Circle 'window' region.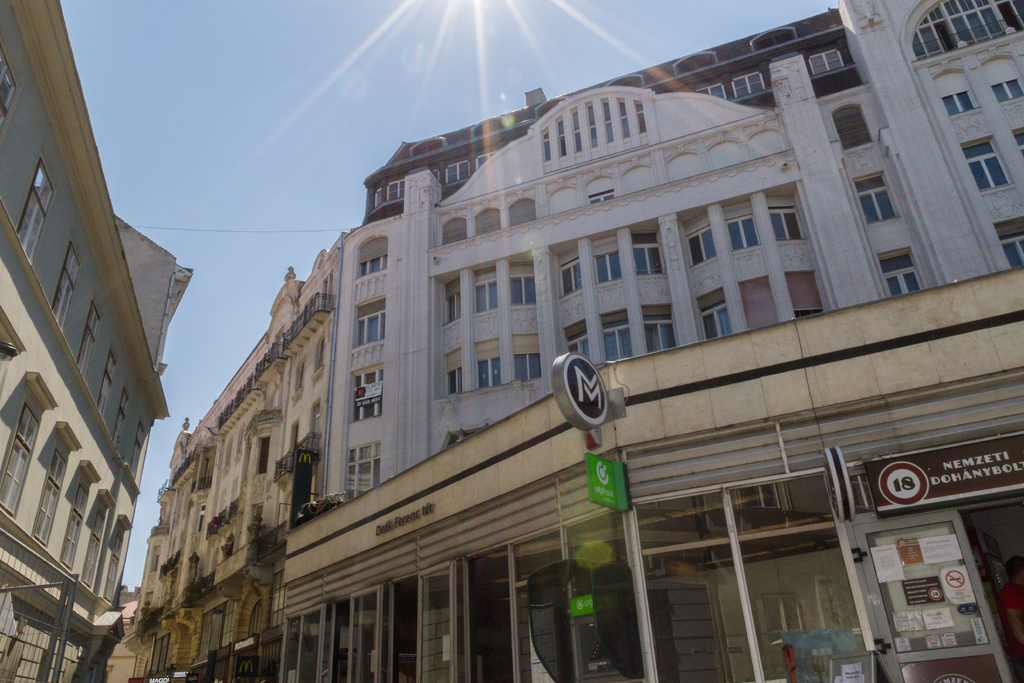
Region: locate(478, 204, 506, 238).
